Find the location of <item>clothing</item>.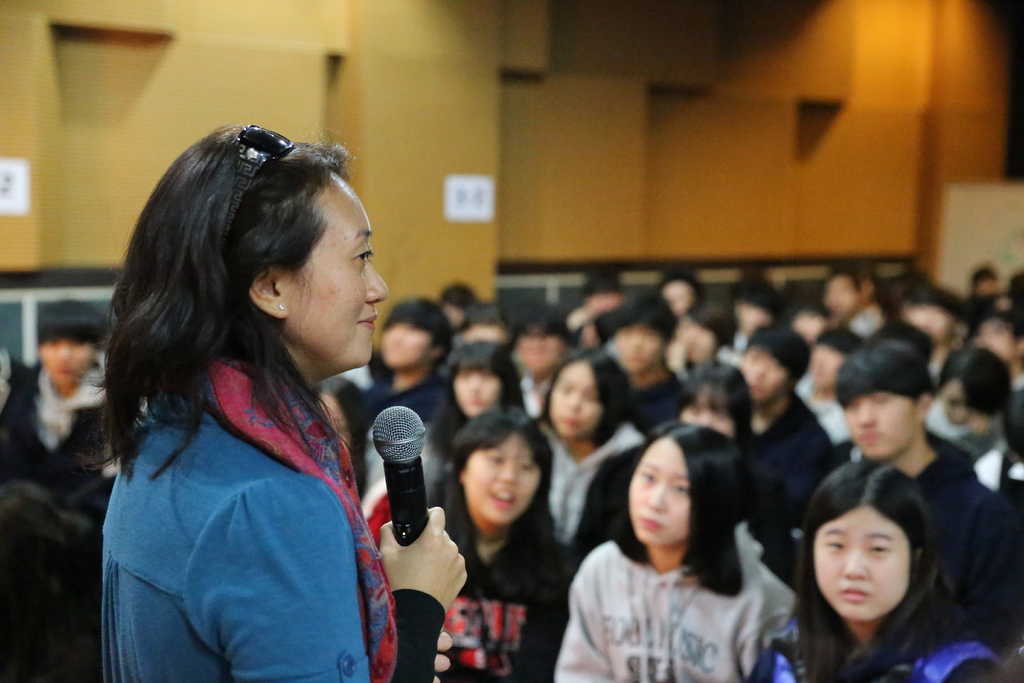
Location: bbox=(102, 364, 397, 682).
